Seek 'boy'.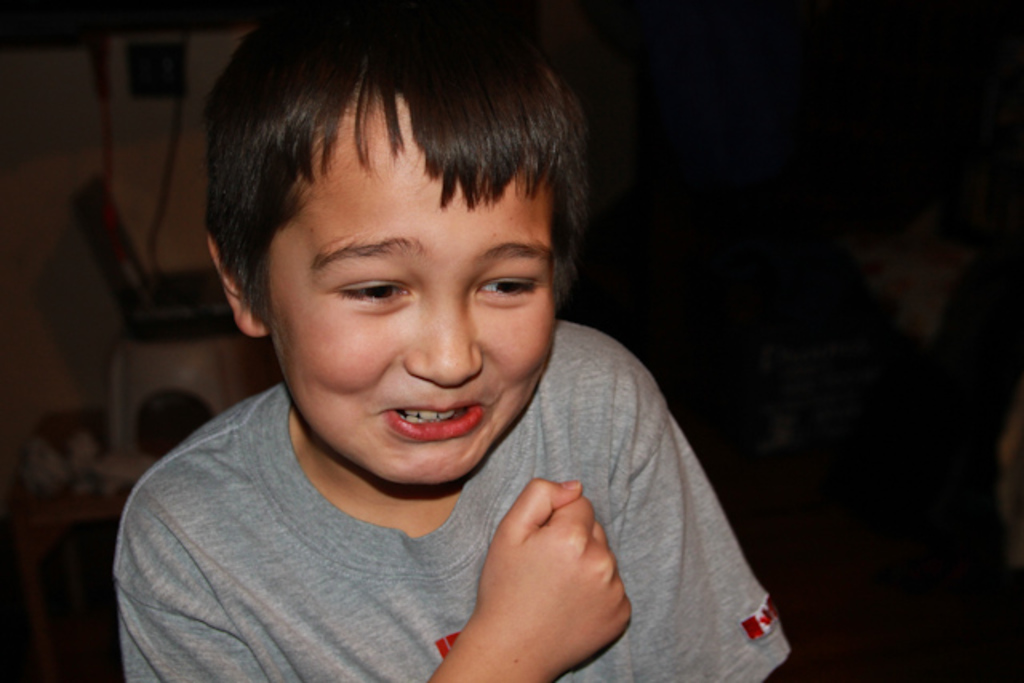
110:0:794:681.
